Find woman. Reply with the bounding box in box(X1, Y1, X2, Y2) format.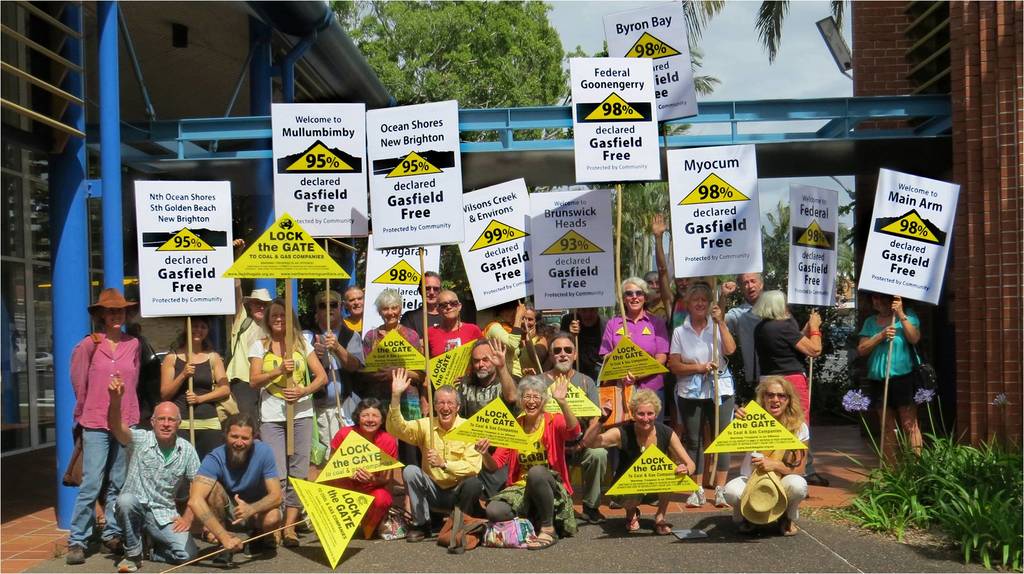
box(474, 372, 581, 552).
